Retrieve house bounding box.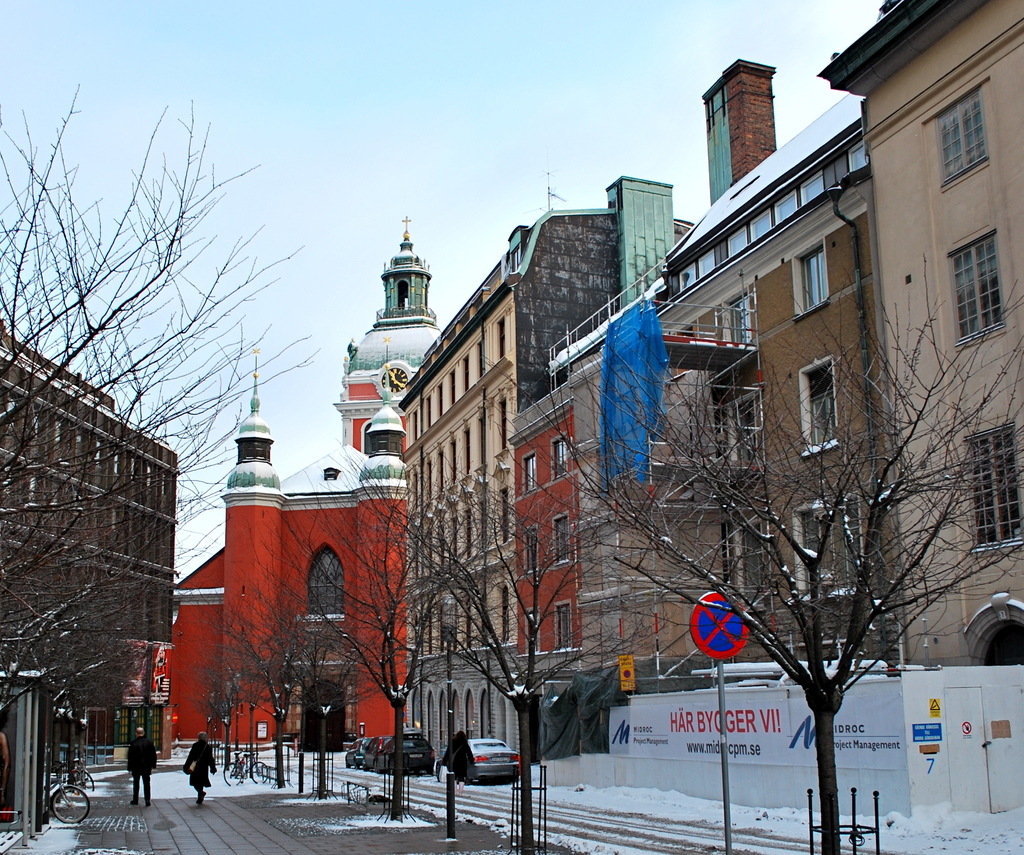
Bounding box: x1=1, y1=321, x2=175, y2=755.
